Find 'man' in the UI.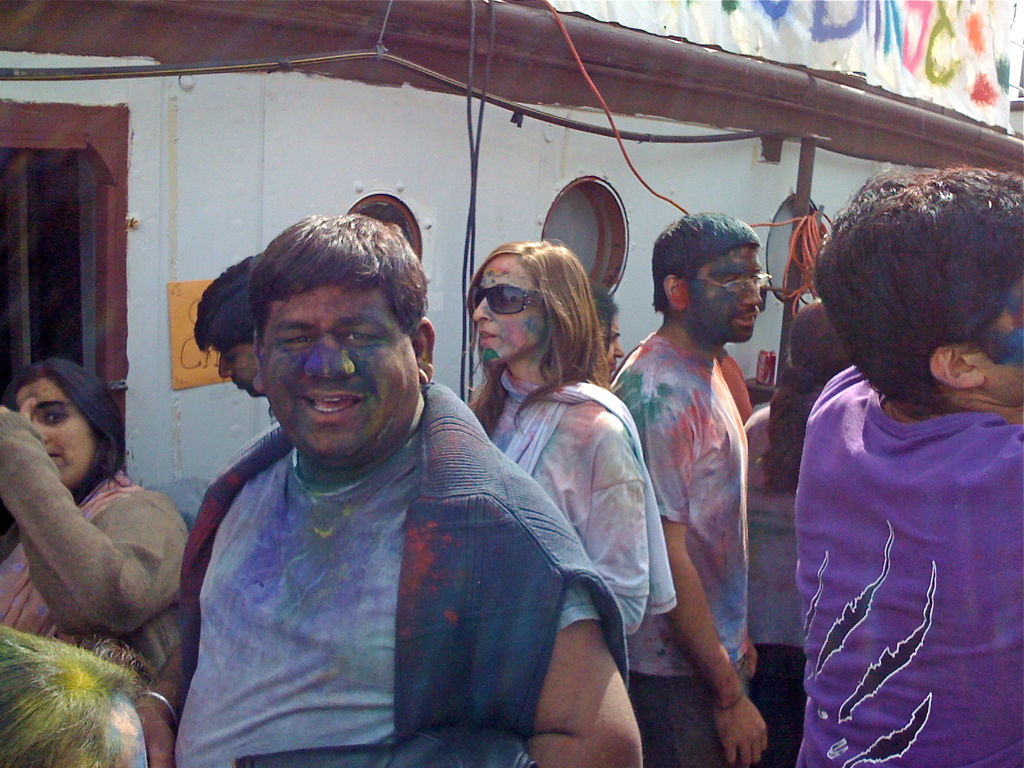
UI element at bbox=[185, 241, 268, 420].
